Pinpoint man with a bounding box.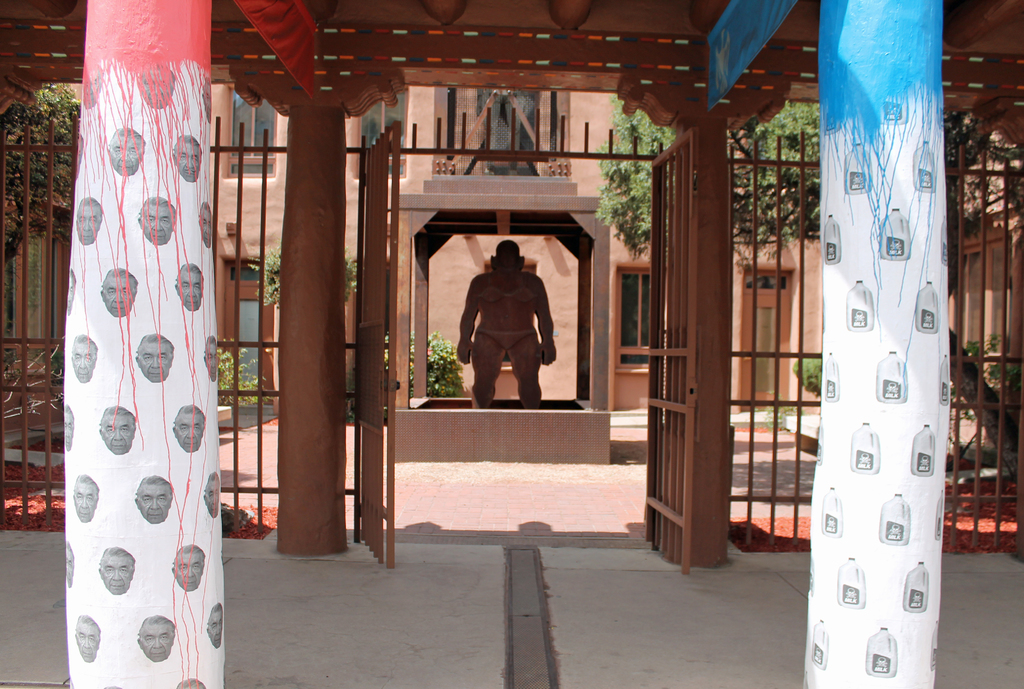
select_region(175, 543, 207, 598).
